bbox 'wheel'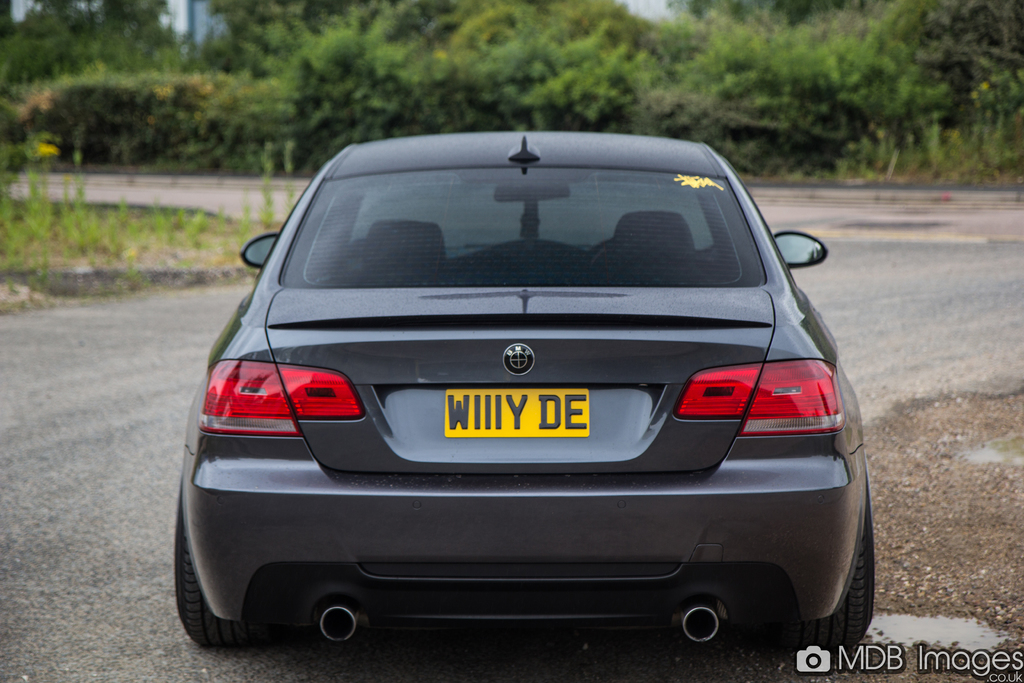
locate(171, 494, 278, 650)
